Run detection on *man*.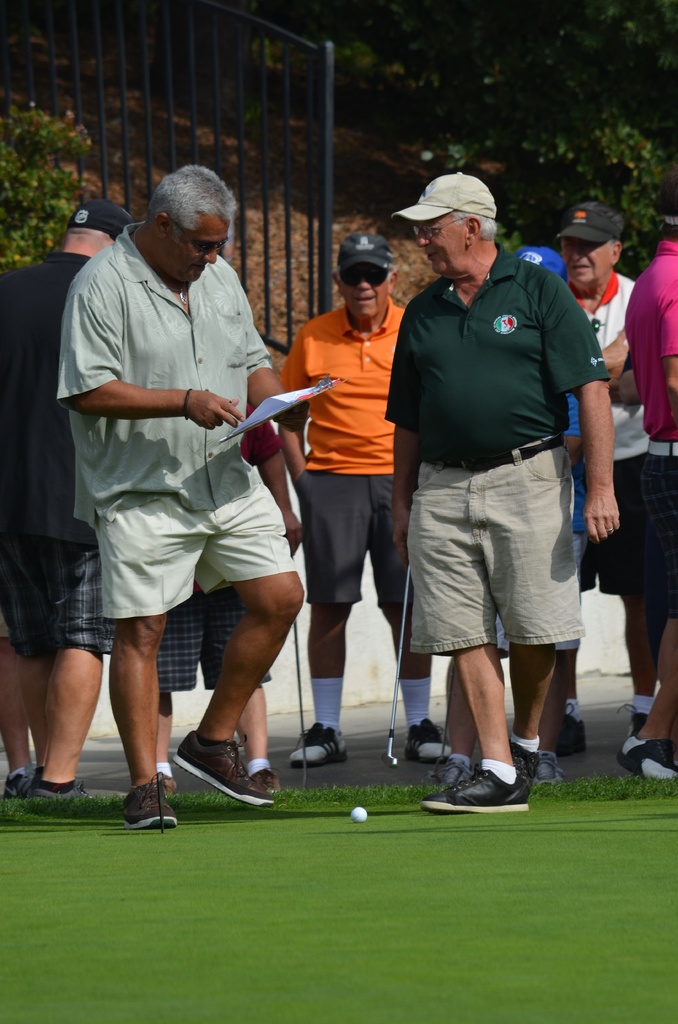
Result: bbox=[613, 235, 677, 777].
